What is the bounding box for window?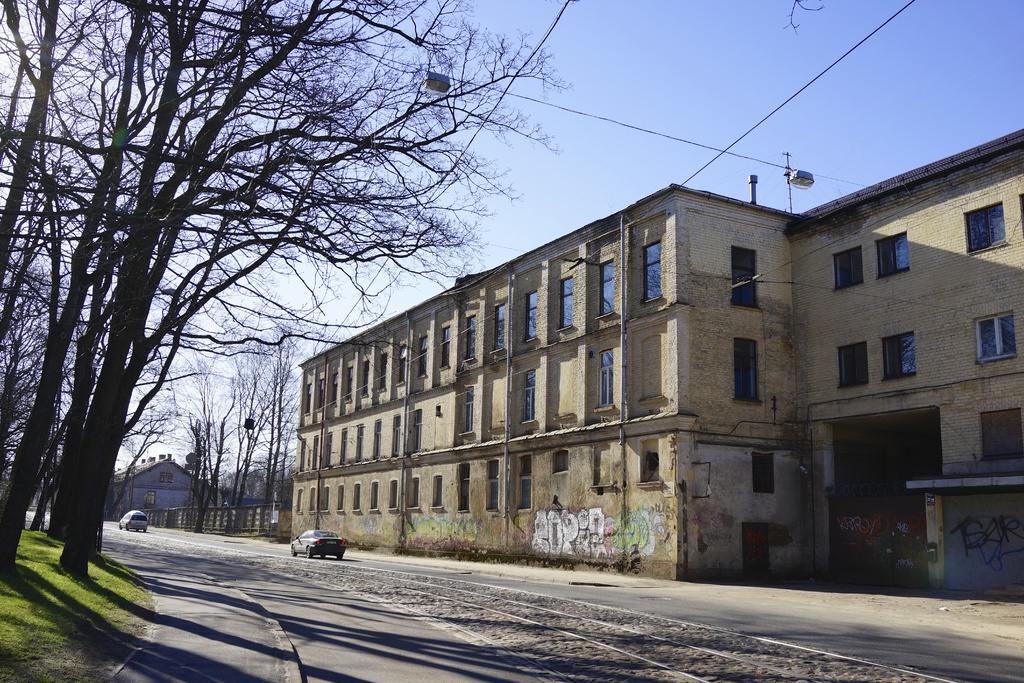
x1=355 y1=482 x2=361 y2=511.
